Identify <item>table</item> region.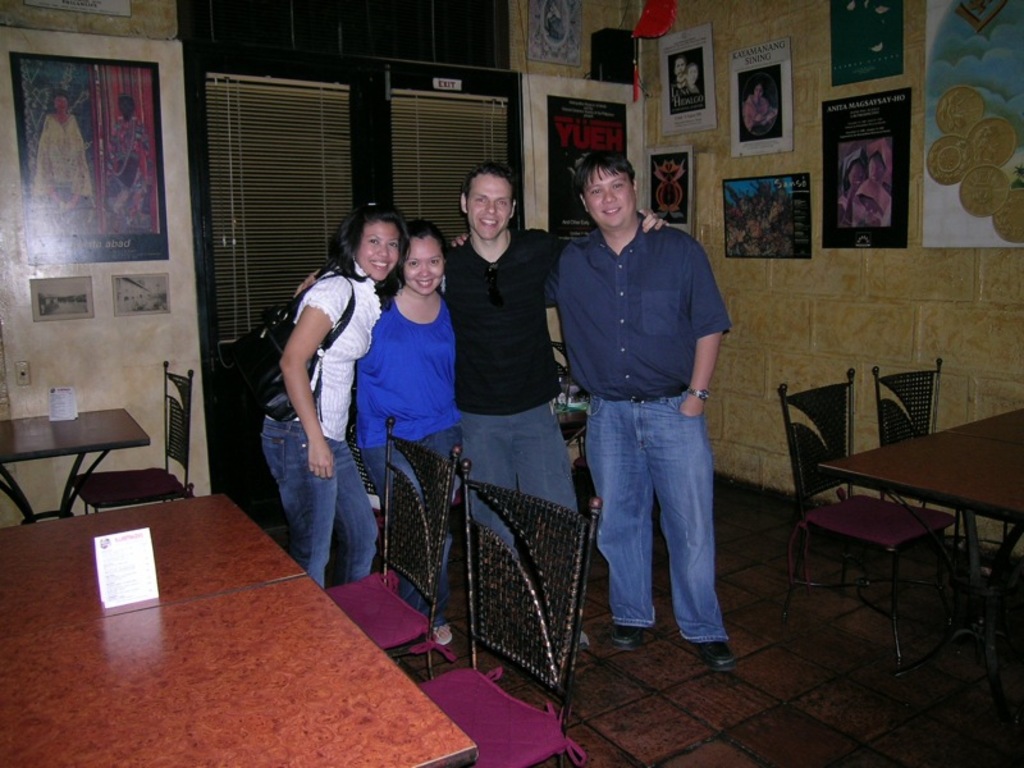
Region: [x1=950, y1=410, x2=1023, y2=445].
